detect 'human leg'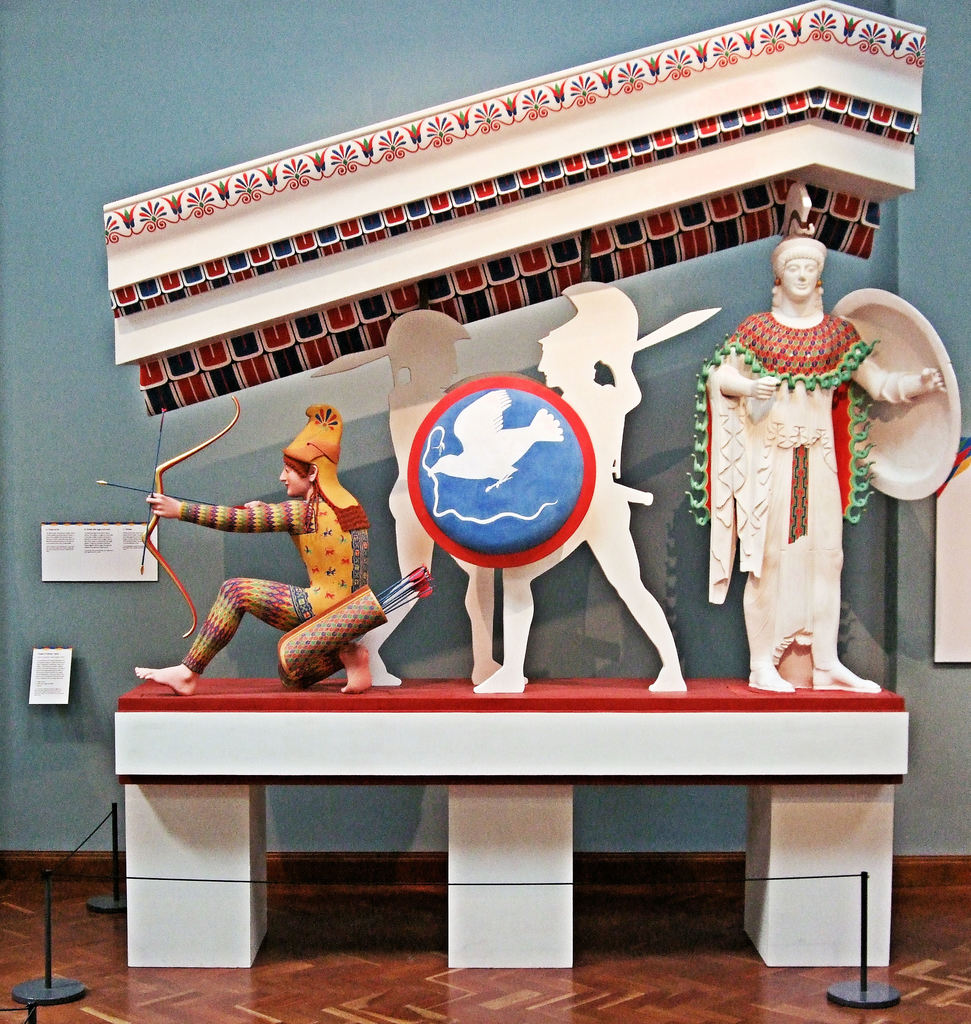
pyautogui.locateOnScreen(591, 514, 691, 692)
